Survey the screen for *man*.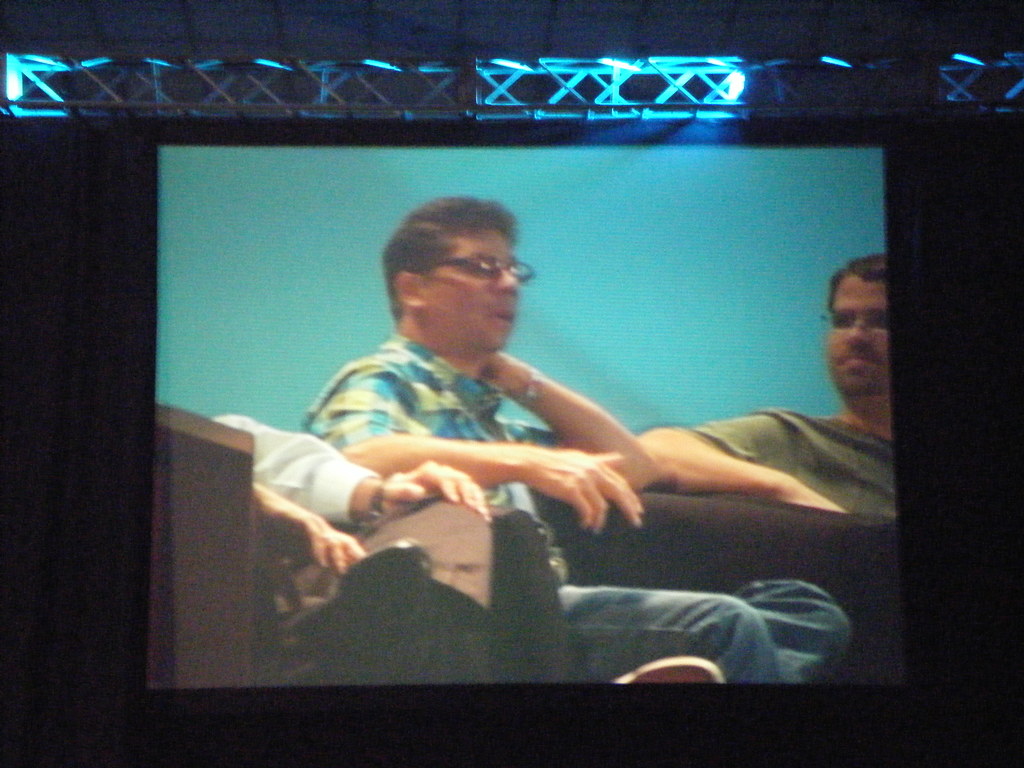
Survey found: <box>632,242,903,516</box>.
